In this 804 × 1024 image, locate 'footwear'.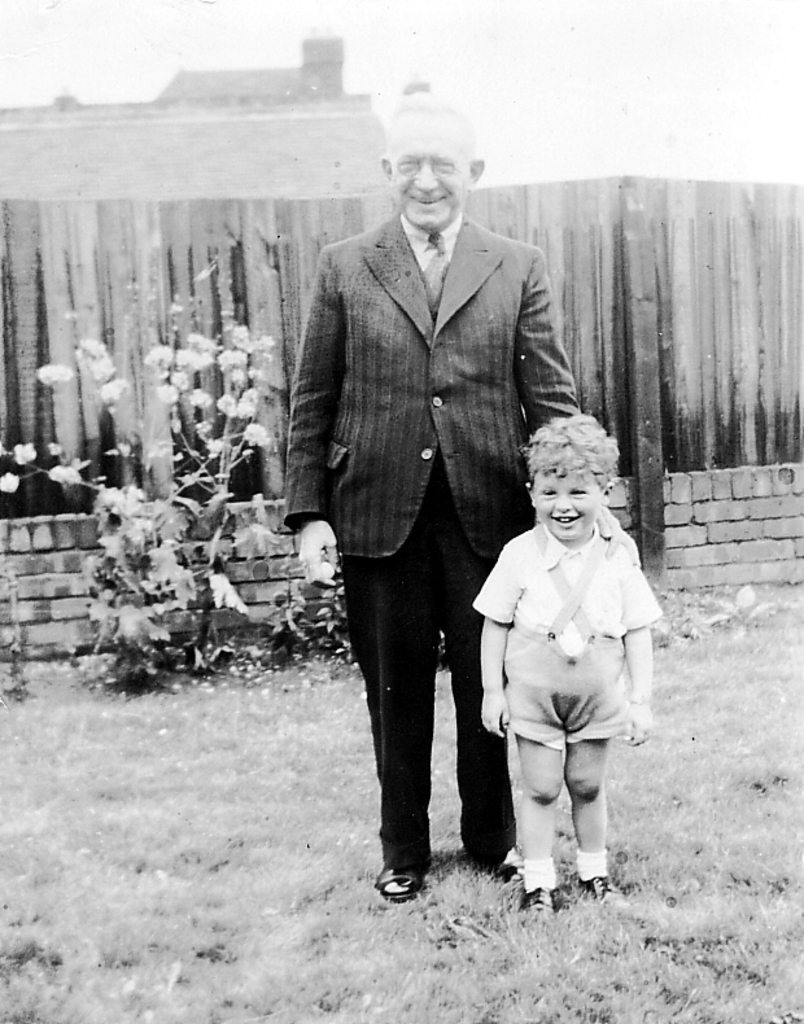
Bounding box: bbox(591, 871, 620, 901).
